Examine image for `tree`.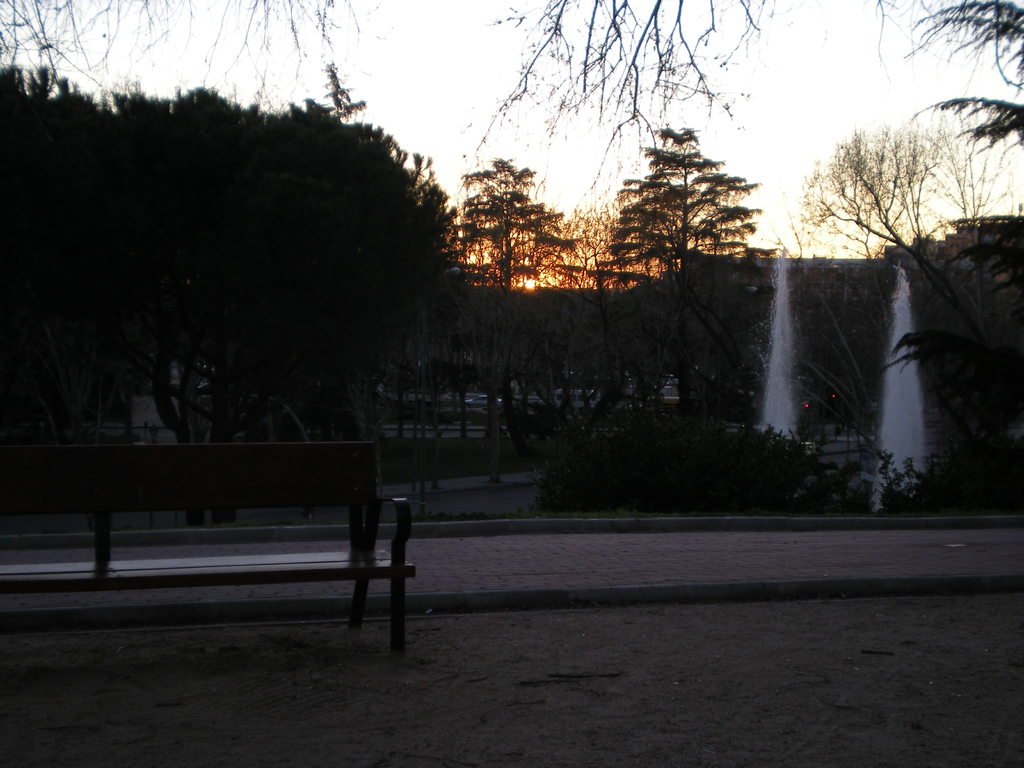
Examination result: pyautogui.locateOnScreen(29, 86, 478, 450).
